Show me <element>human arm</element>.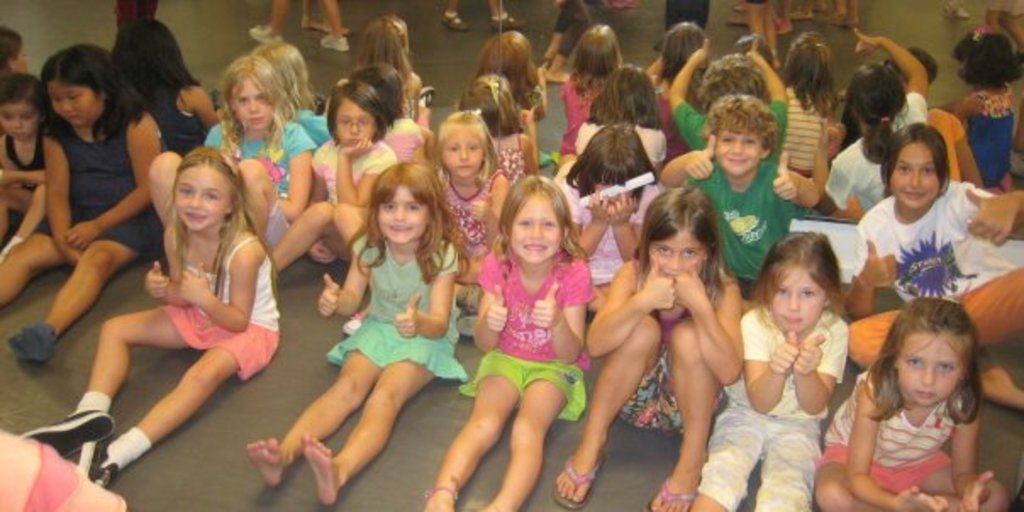
<element>human arm</element> is here: (x1=582, y1=256, x2=675, y2=358).
